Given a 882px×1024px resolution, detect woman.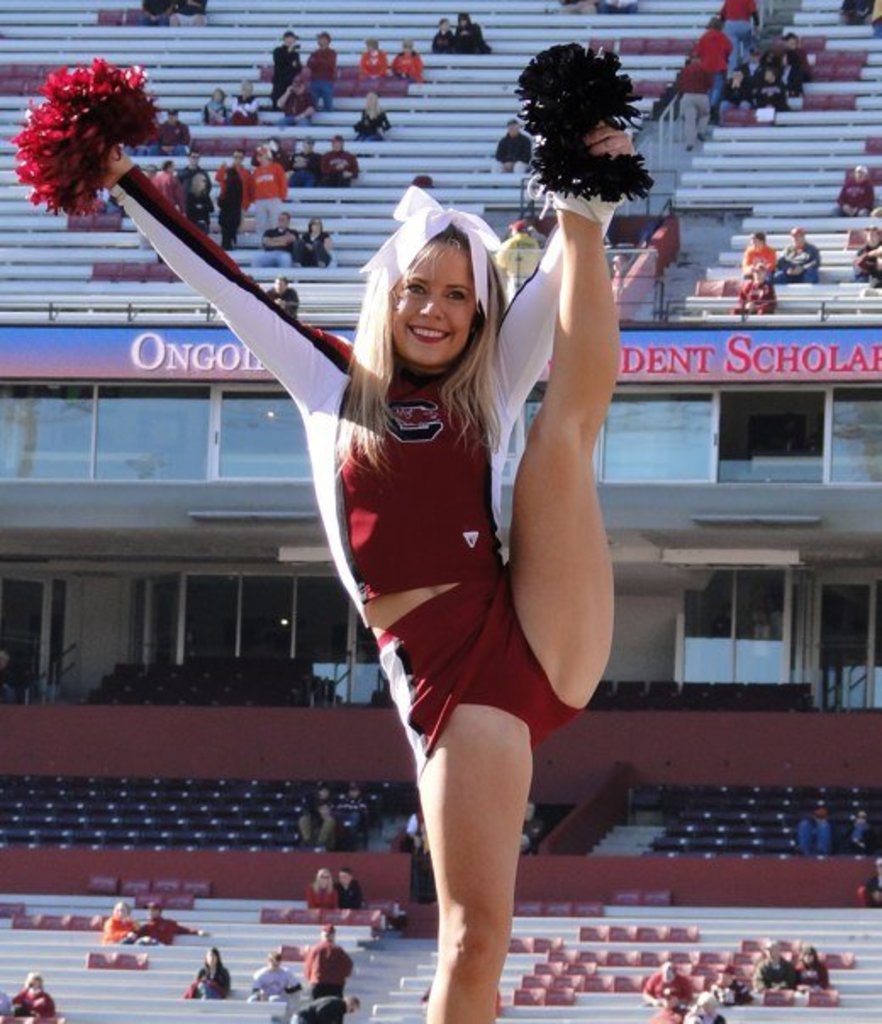
region(188, 948, 232, 997).
